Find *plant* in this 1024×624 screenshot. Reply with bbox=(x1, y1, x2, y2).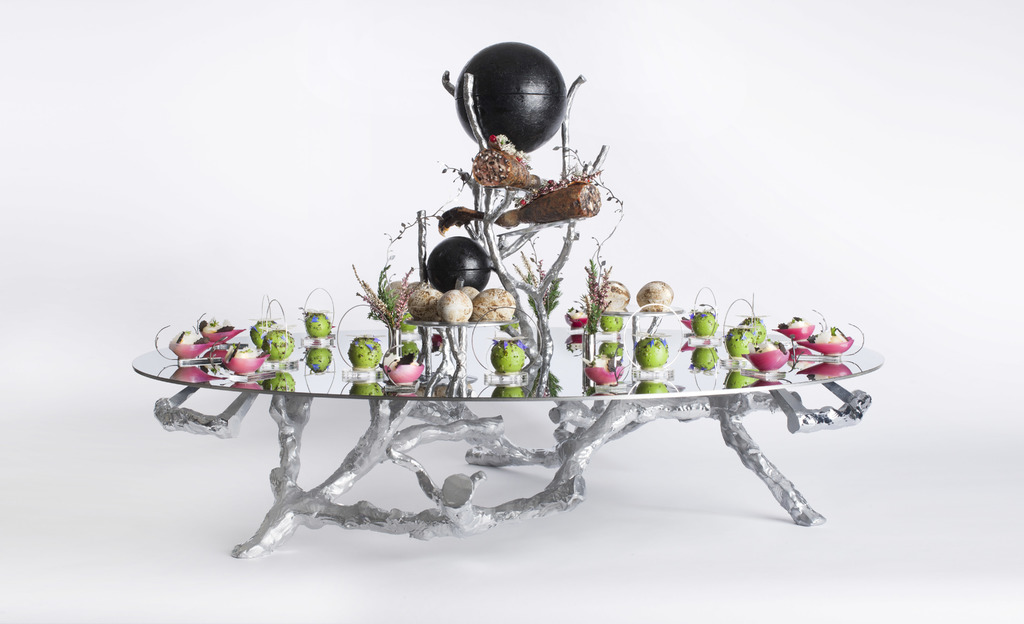
bbox=(575, 236, 612, 337).
